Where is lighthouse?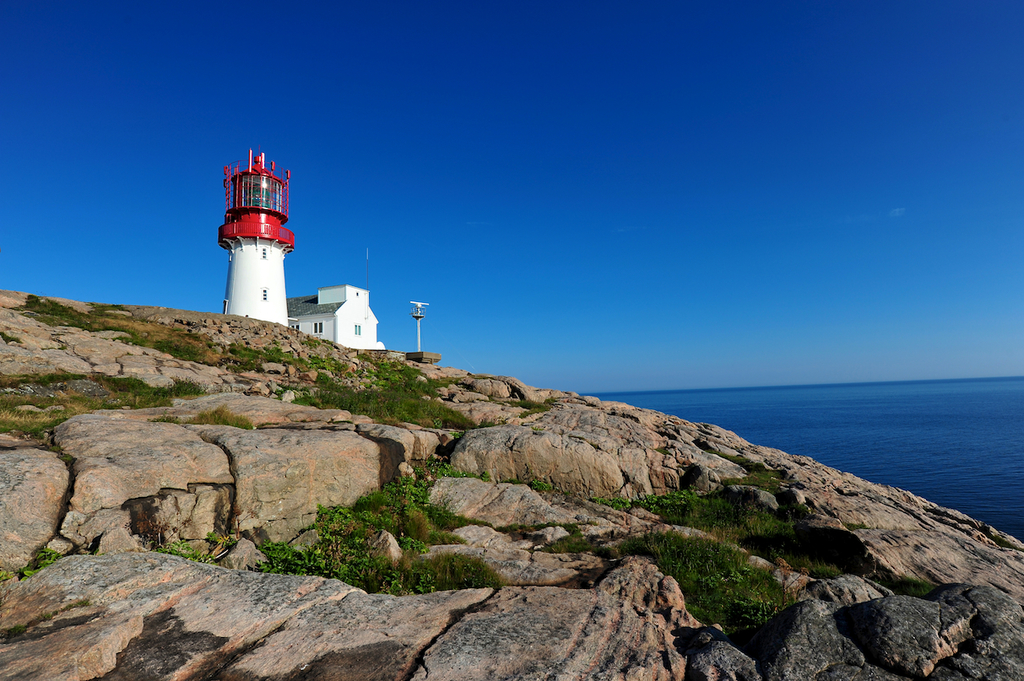
BBox(211, 149, 304, 317).
